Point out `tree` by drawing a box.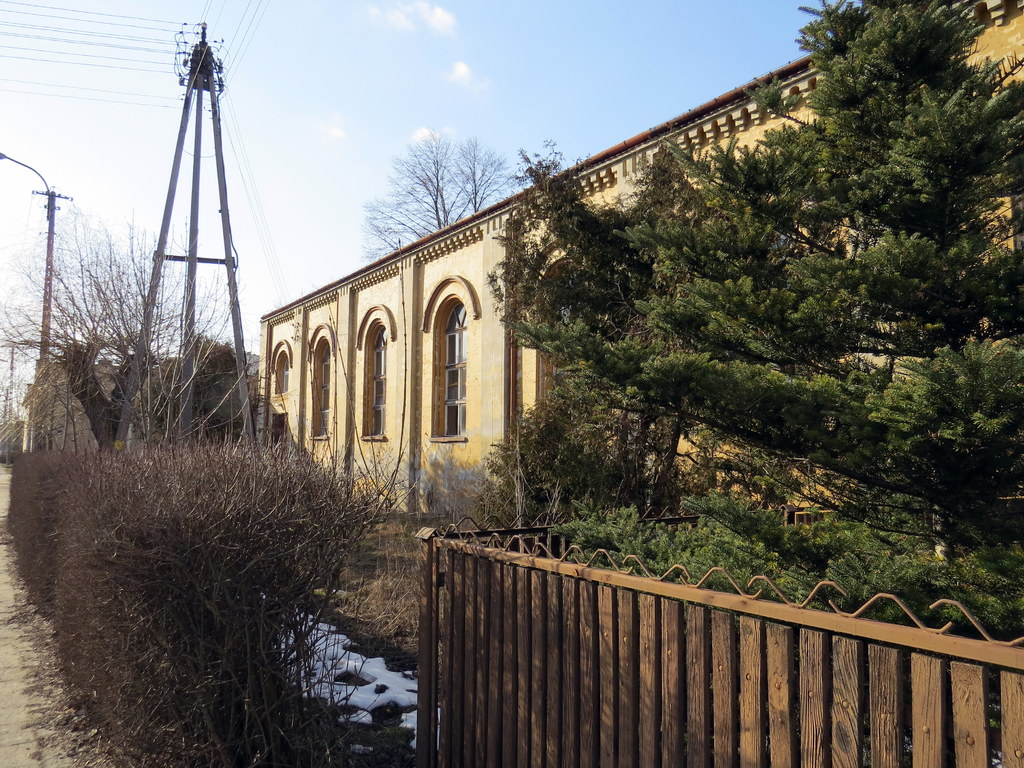
region(190, 331, 250, 423).
